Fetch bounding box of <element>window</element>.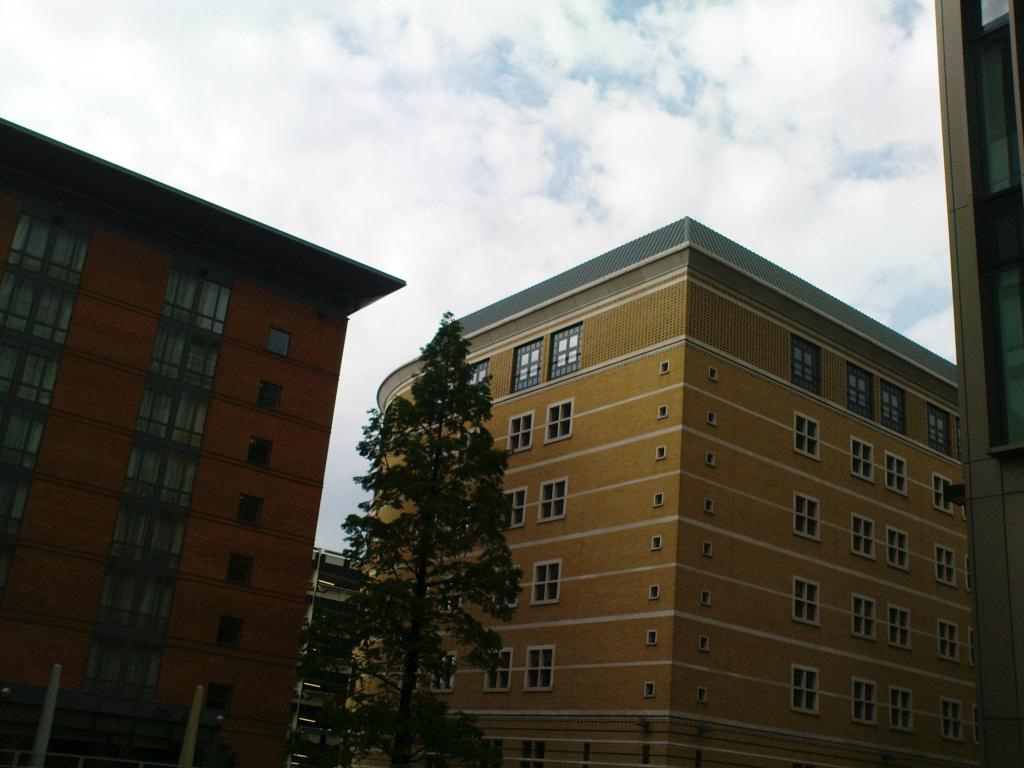
Bbox: 849:593:880:642.
